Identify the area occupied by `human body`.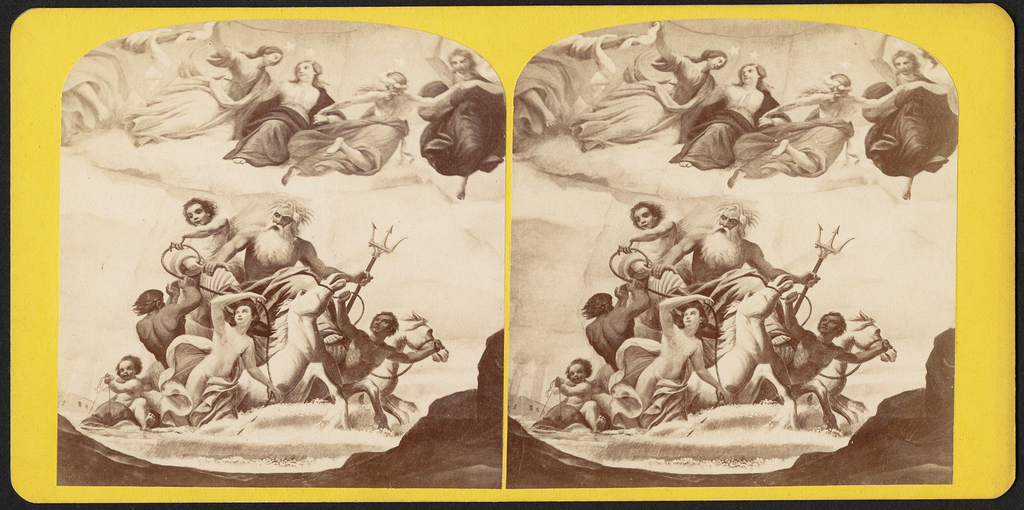
Area: <region>573, 21, 719, 150</region>.
